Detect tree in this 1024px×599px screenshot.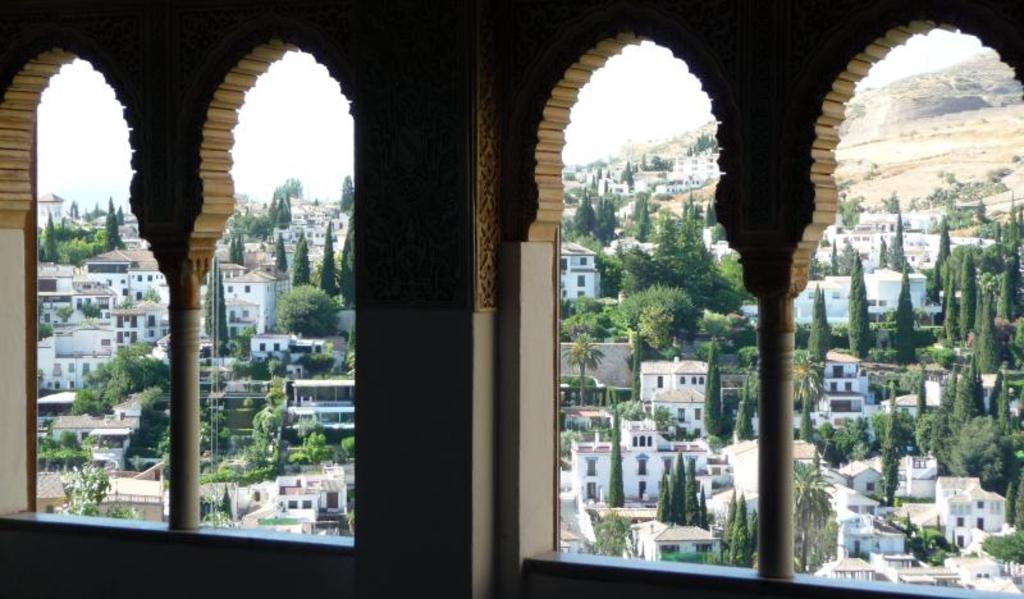
Detection: bbox=(227, 207, 270, 241).
